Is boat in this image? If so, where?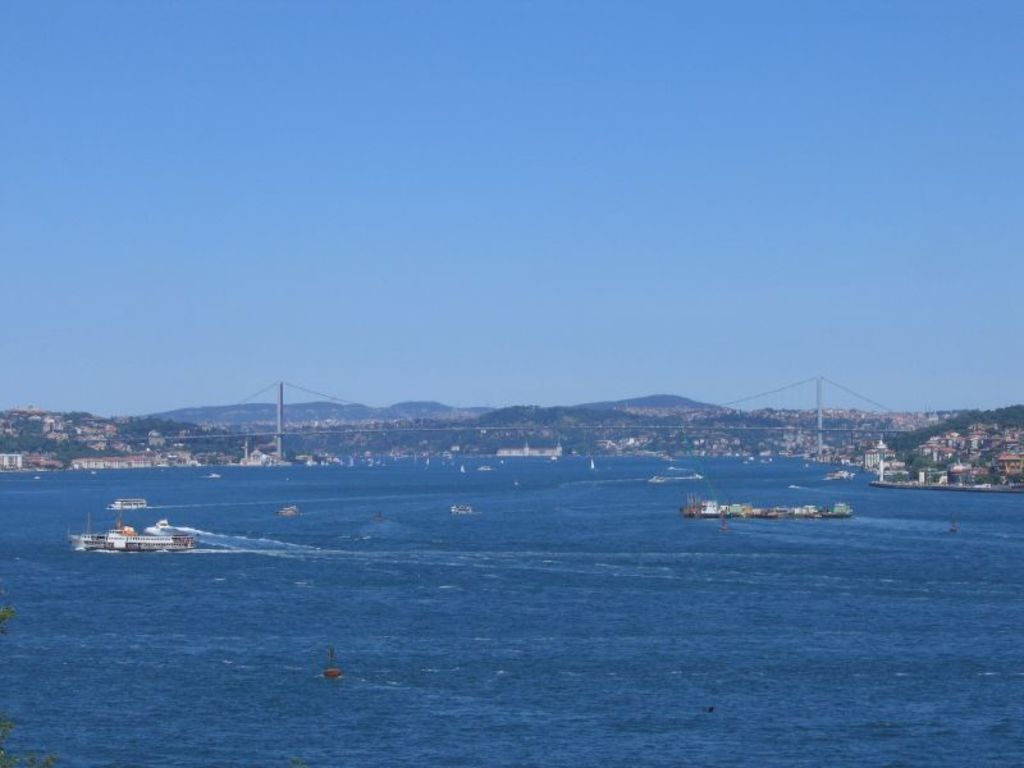
Yes, at box(474, 458, 492, 472).
